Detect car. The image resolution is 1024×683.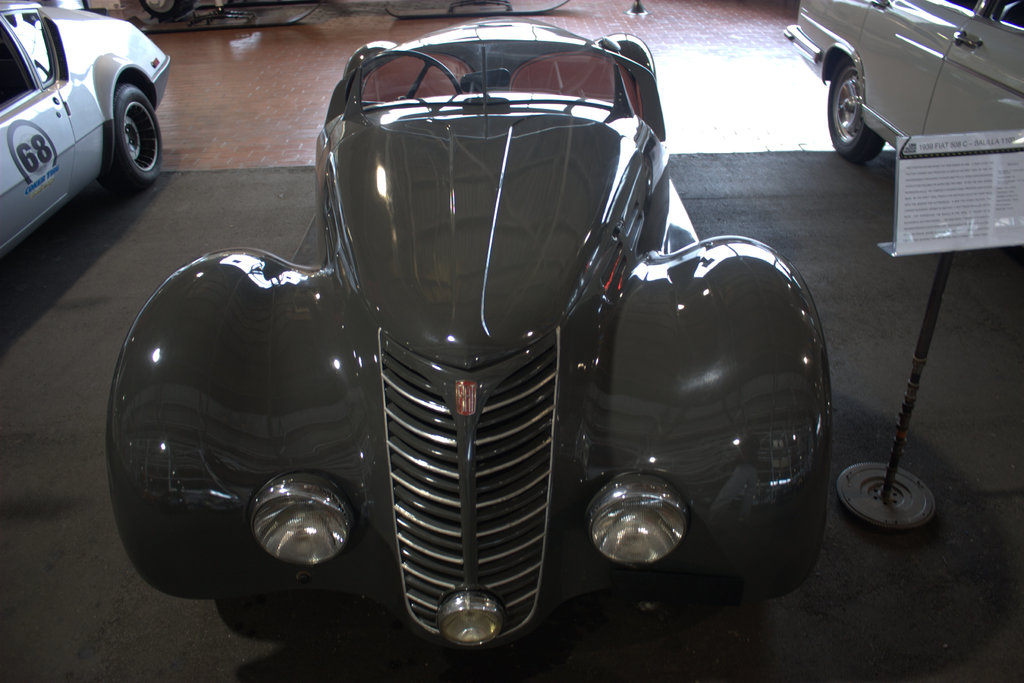
x1=0, y1=0, x2=173, y2=258.
